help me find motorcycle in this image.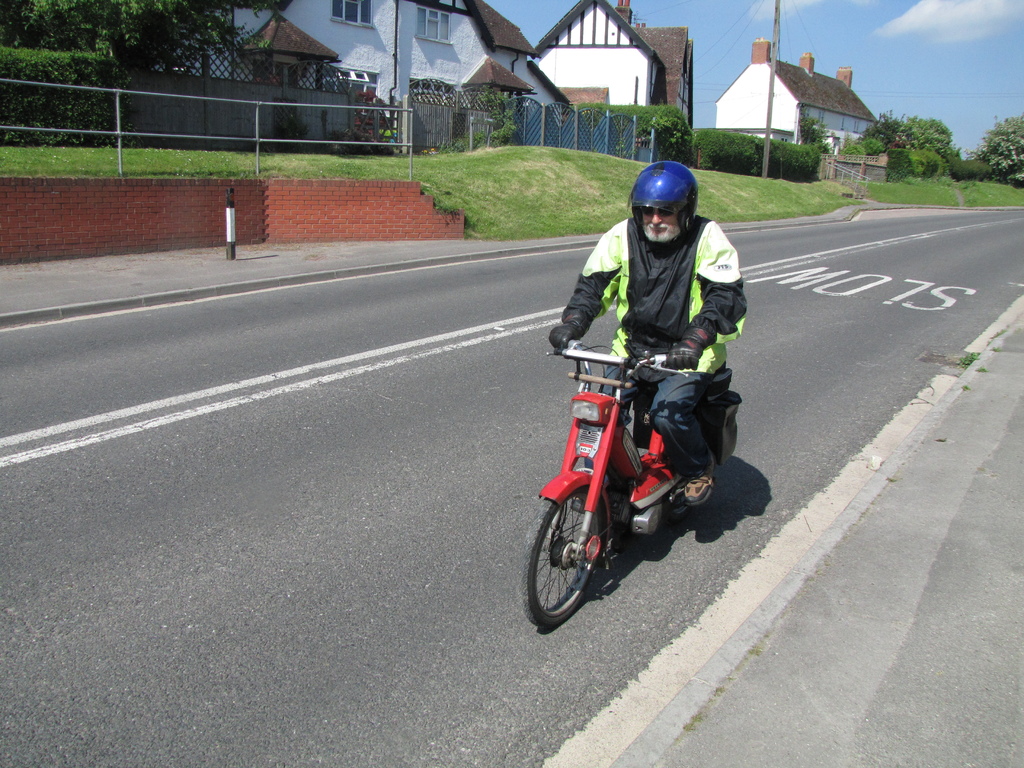
Found it: {"left": 516, "top": 327, "right": 764, "bottom": 629}.
